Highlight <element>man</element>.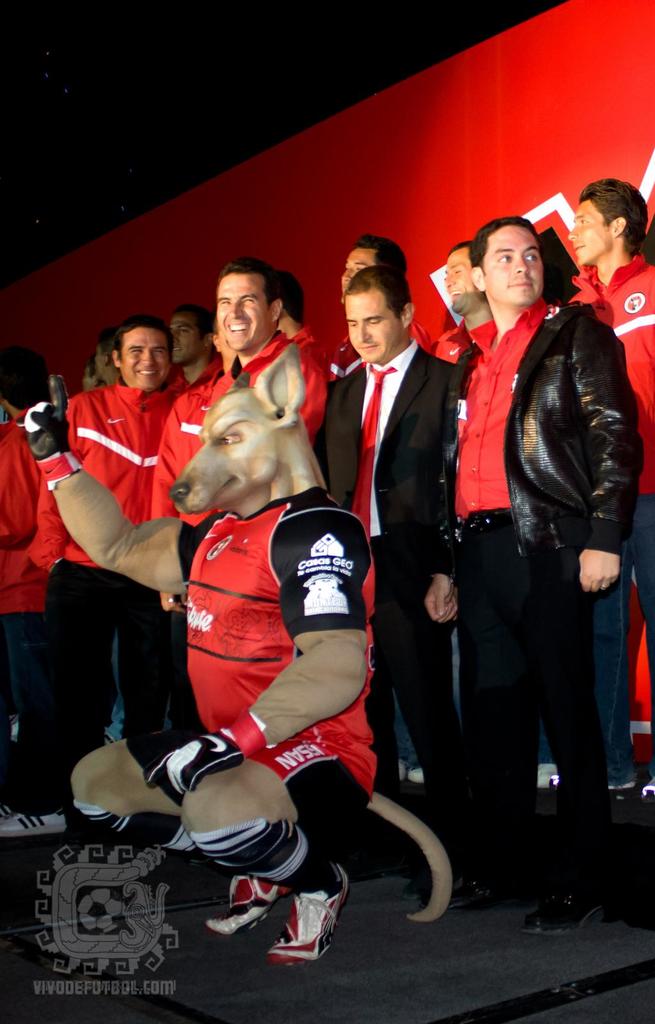
Highlighted region: l=322, t=232, r=422, b=430.
